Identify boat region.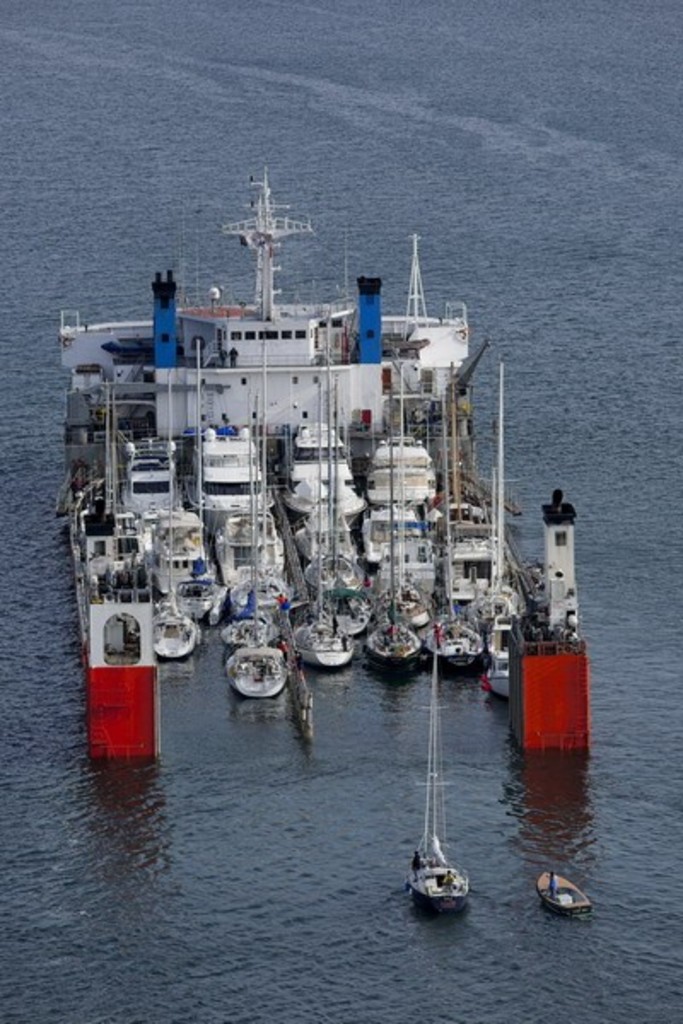
Region: (x1=434, y1=532, x2=516, y2=616).
